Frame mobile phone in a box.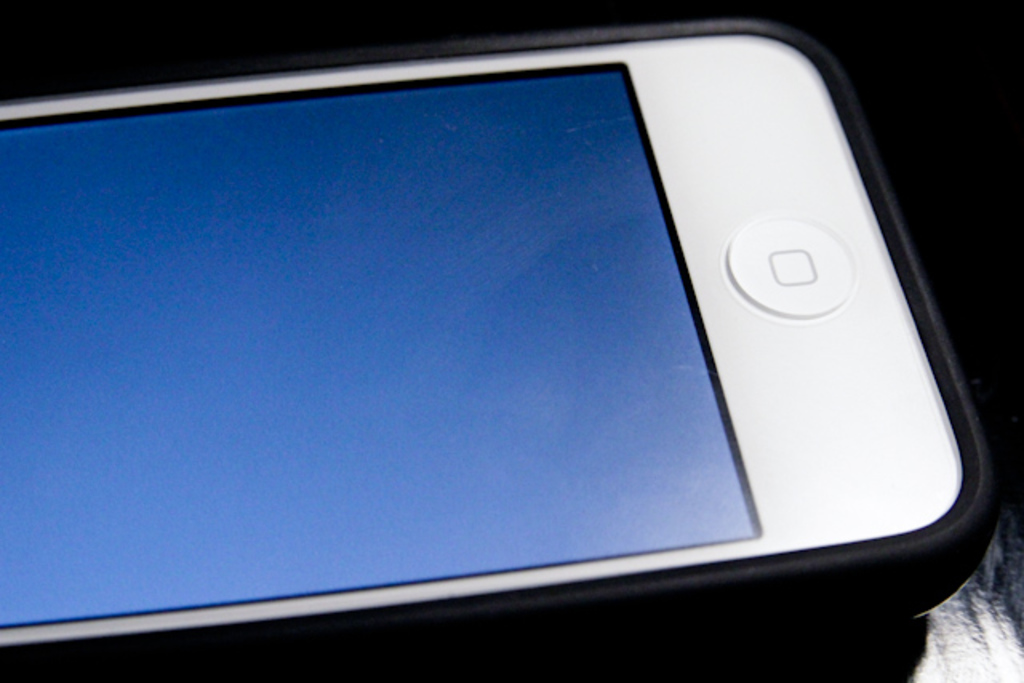
(left=0, top=19, right=1003, bottom=670).
